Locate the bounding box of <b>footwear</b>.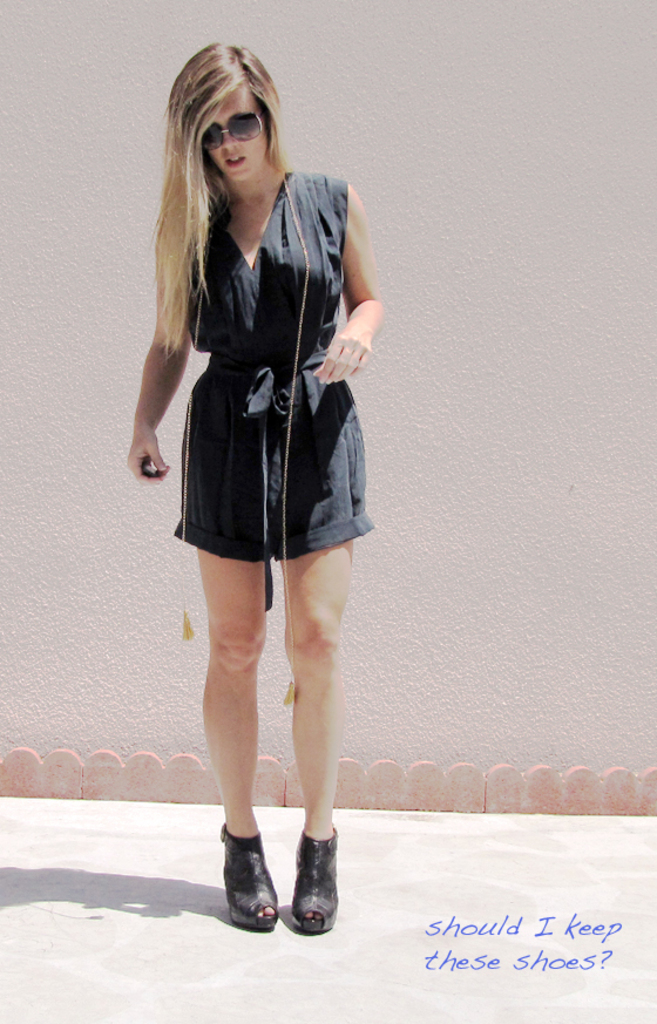
Bounding box: box=[215, 820, 280, 935].
